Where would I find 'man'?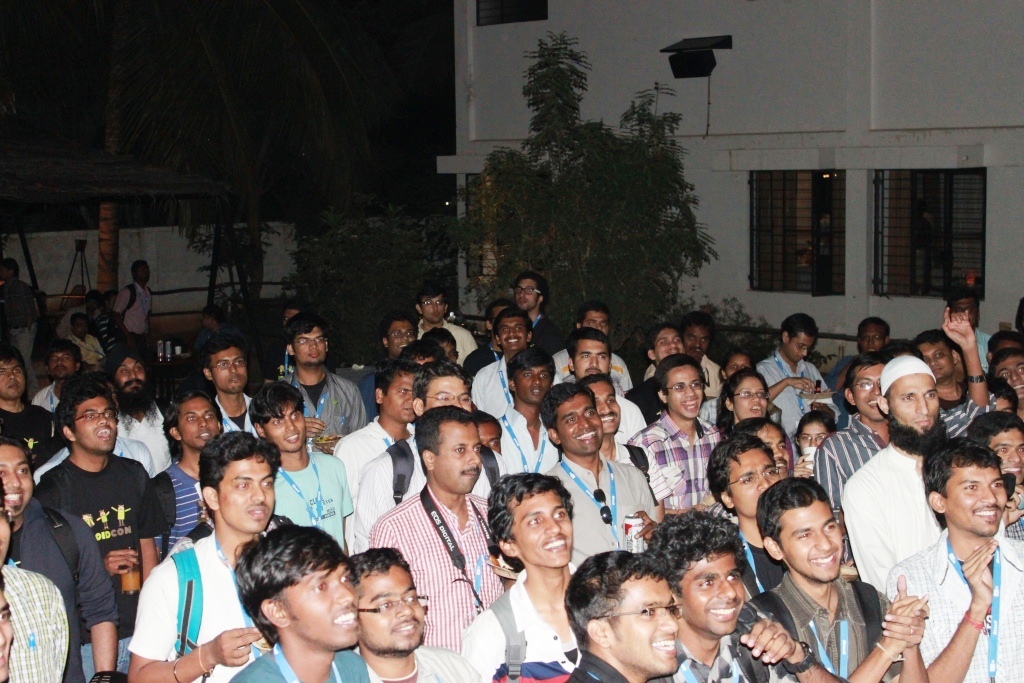
At x1=39 y1=342 x2=78 y2=407.
